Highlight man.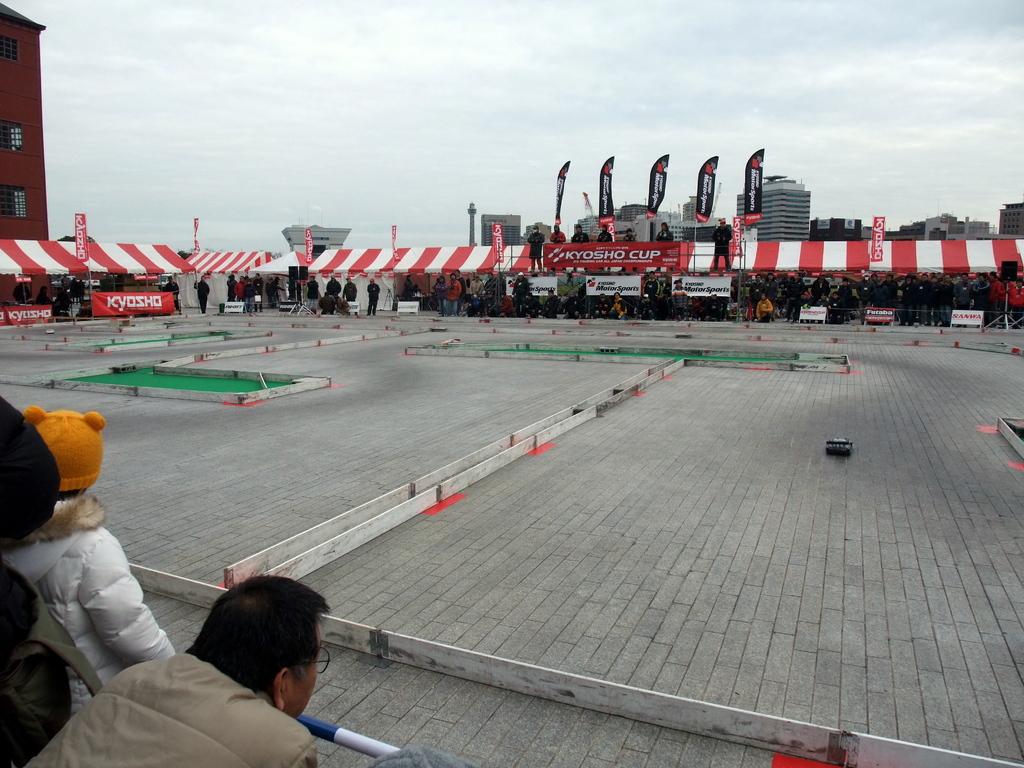
Highlighted region: rect(440, 273, 465, 312).
